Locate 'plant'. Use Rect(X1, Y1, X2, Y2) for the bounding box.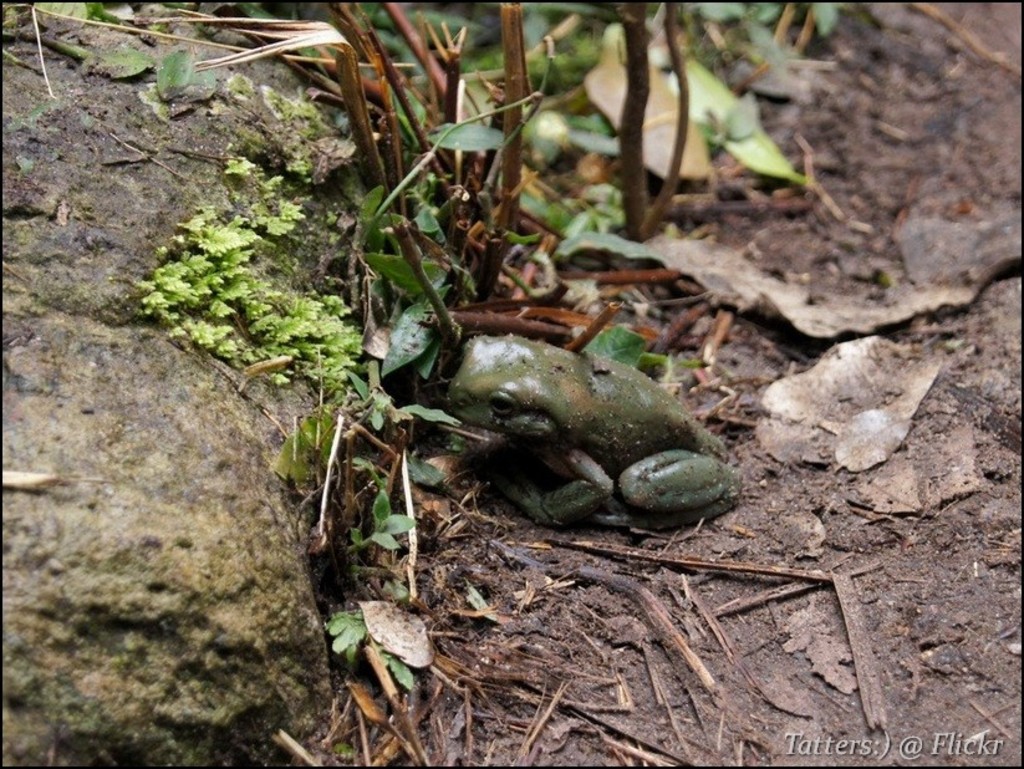
Rect(331, 554, 452, 714).
